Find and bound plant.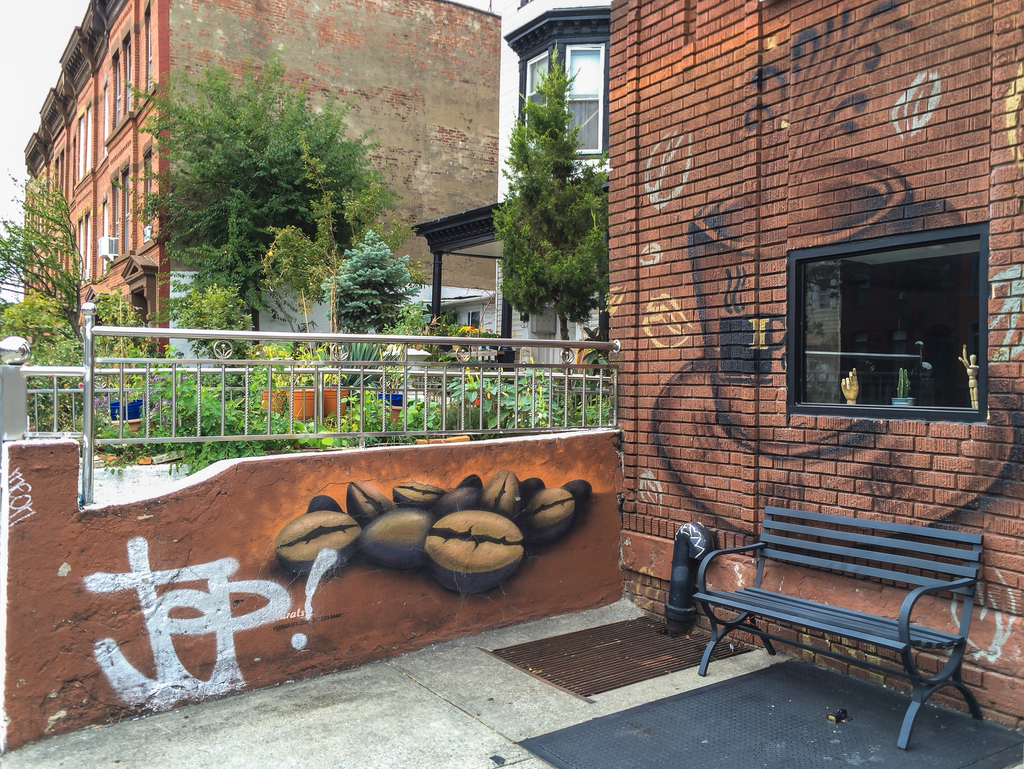
Bound: (436,369,528,431).
